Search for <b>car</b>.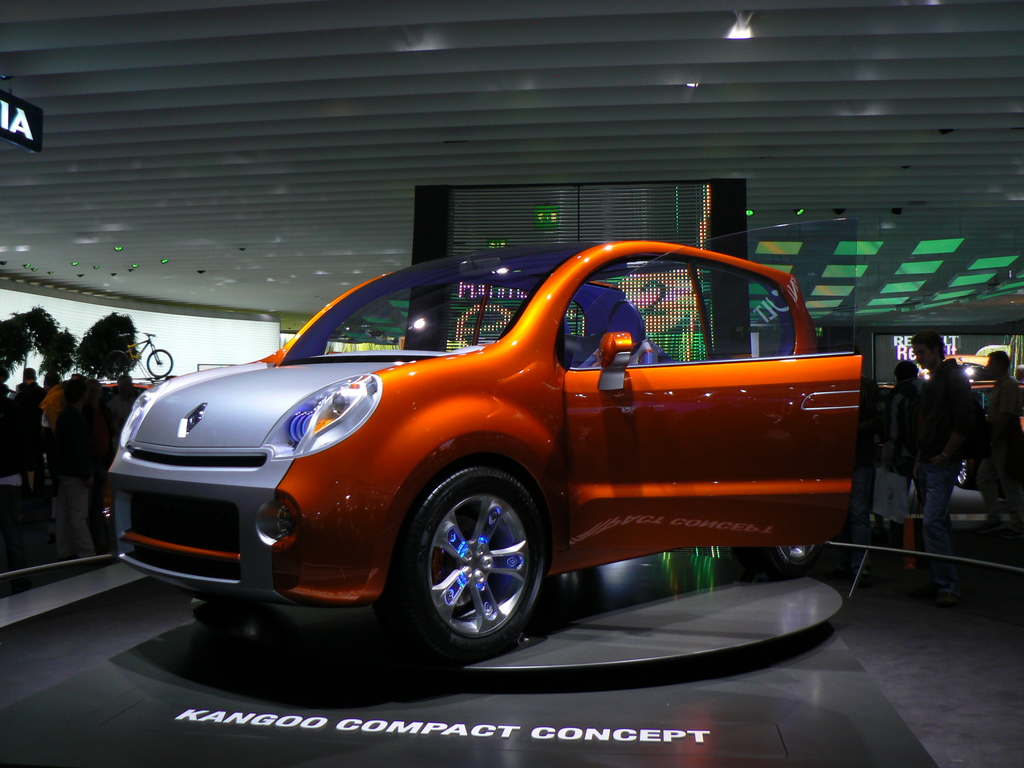
Found at [x1=102, y1=378, x2=165, y2=508].
